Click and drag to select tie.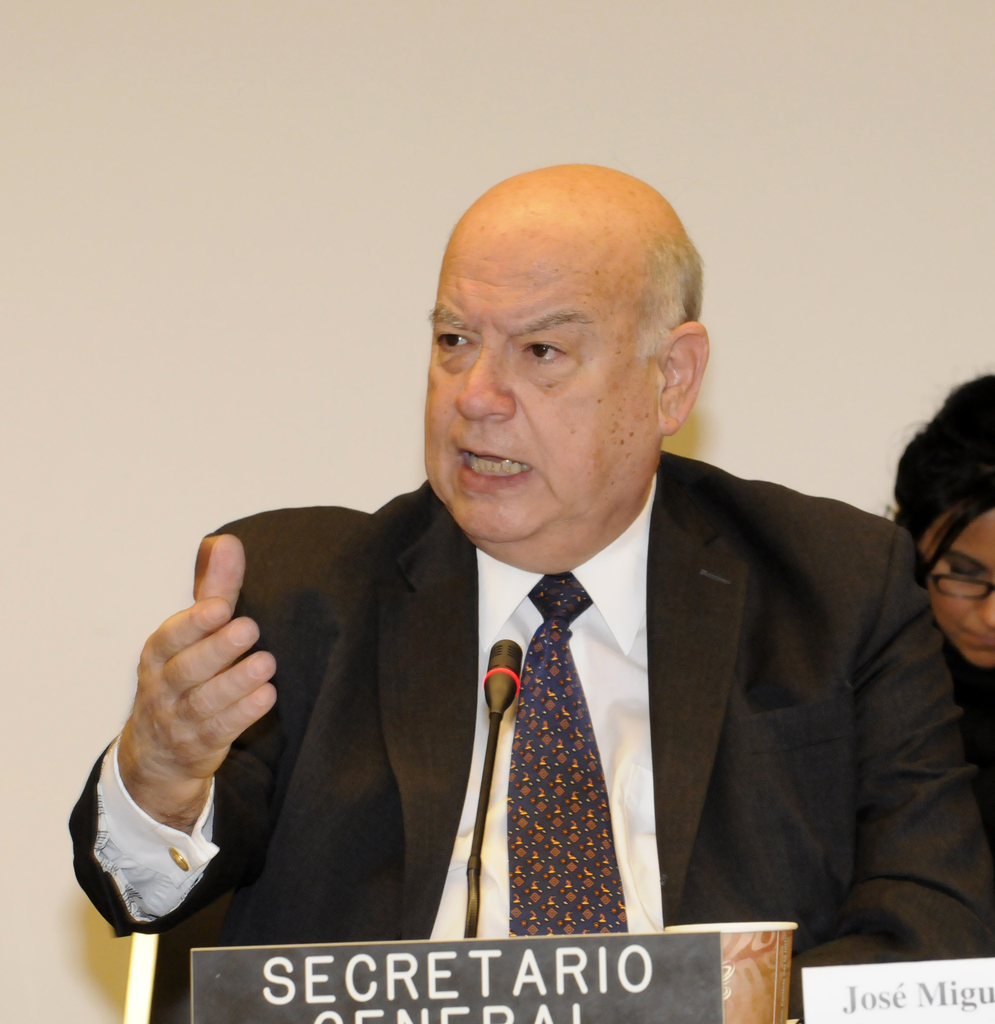
Selection: [x1=504, y1=575, x2=632, y2=948].
